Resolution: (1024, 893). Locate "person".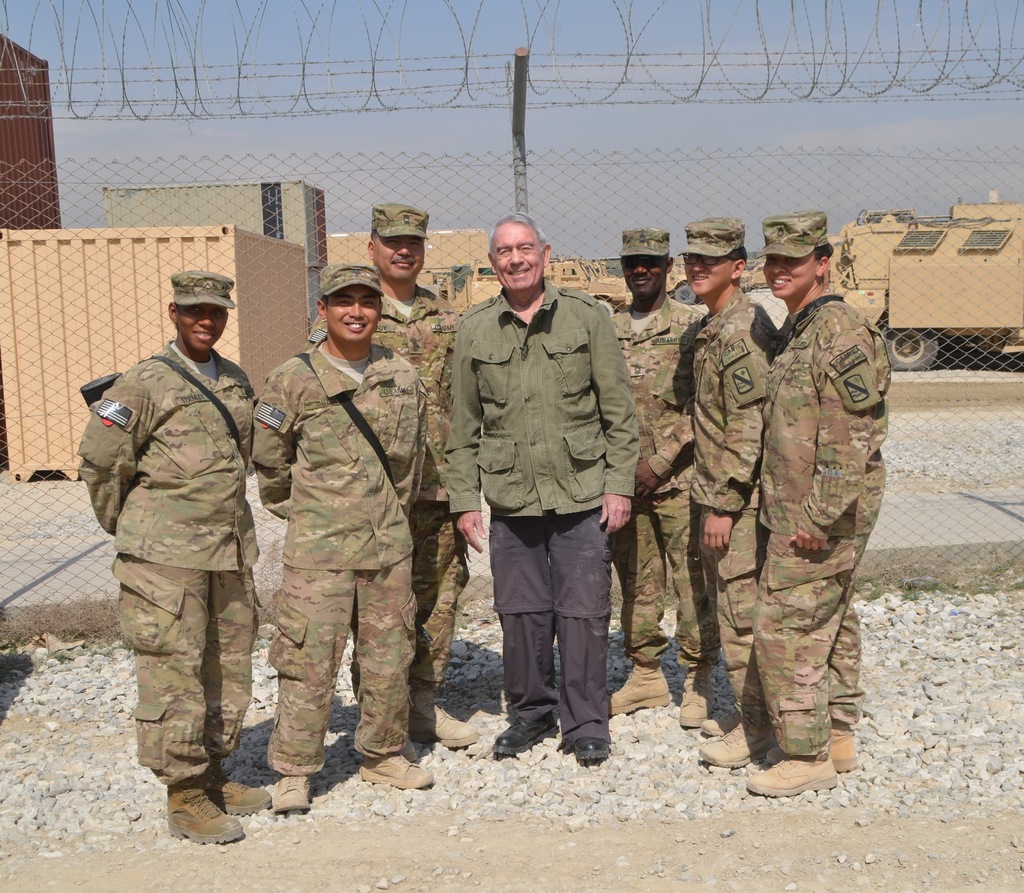
box=[305, 202, 467, 744].
